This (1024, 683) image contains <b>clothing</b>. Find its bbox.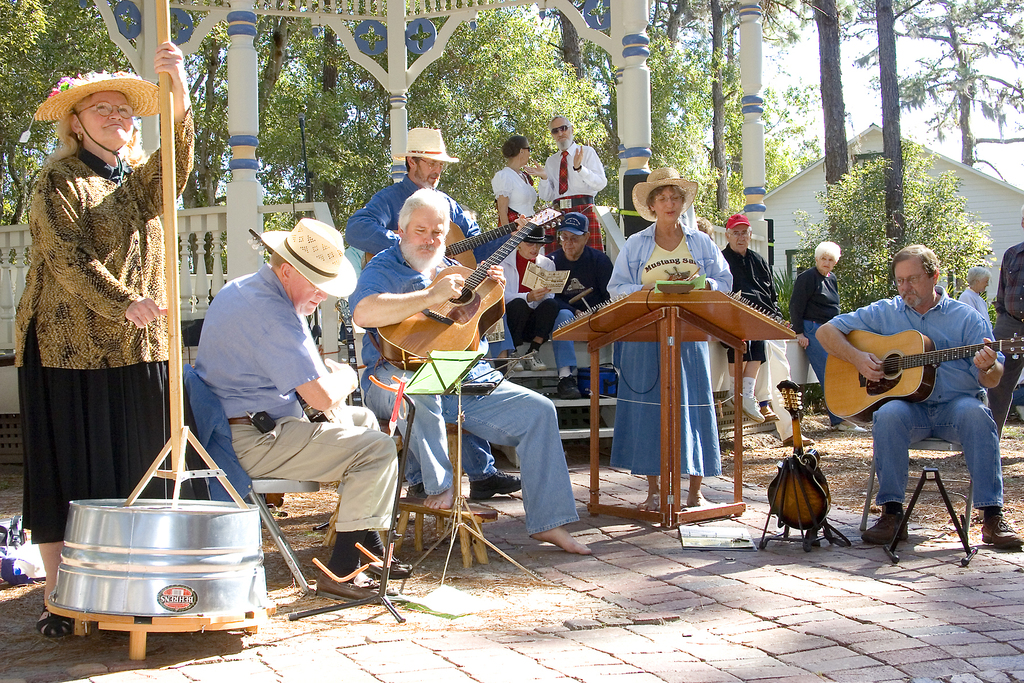
[956, 288, 993, 317].
